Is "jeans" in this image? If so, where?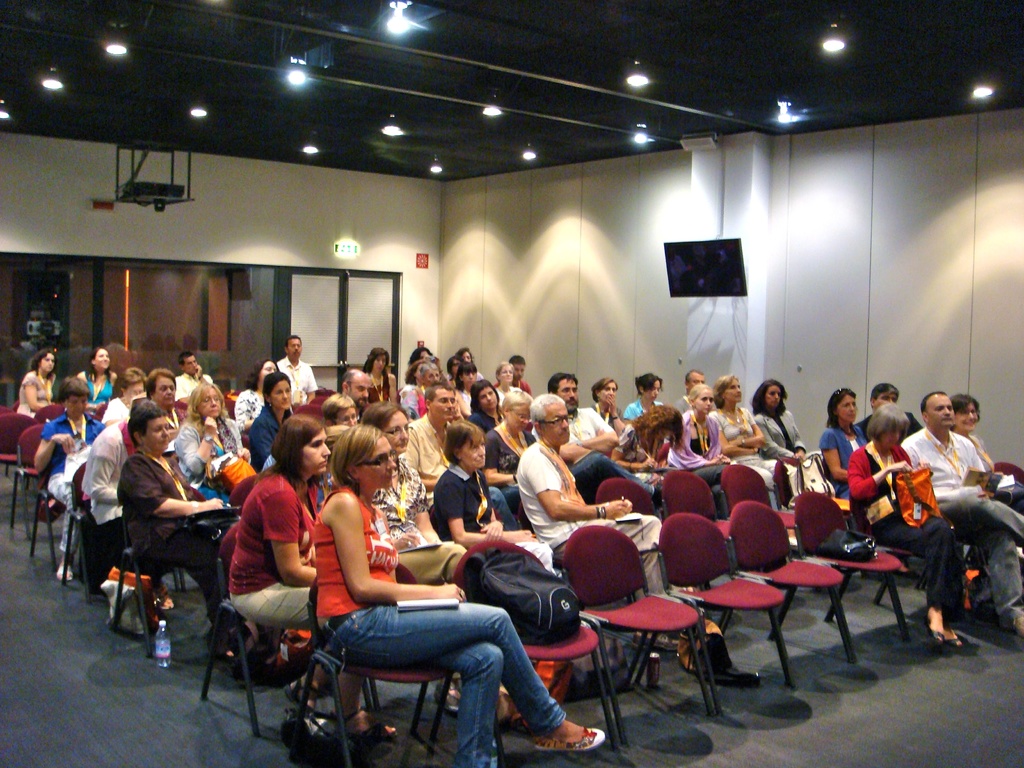
Yes, at left=989, top=473, right=1023, bottom=508.
